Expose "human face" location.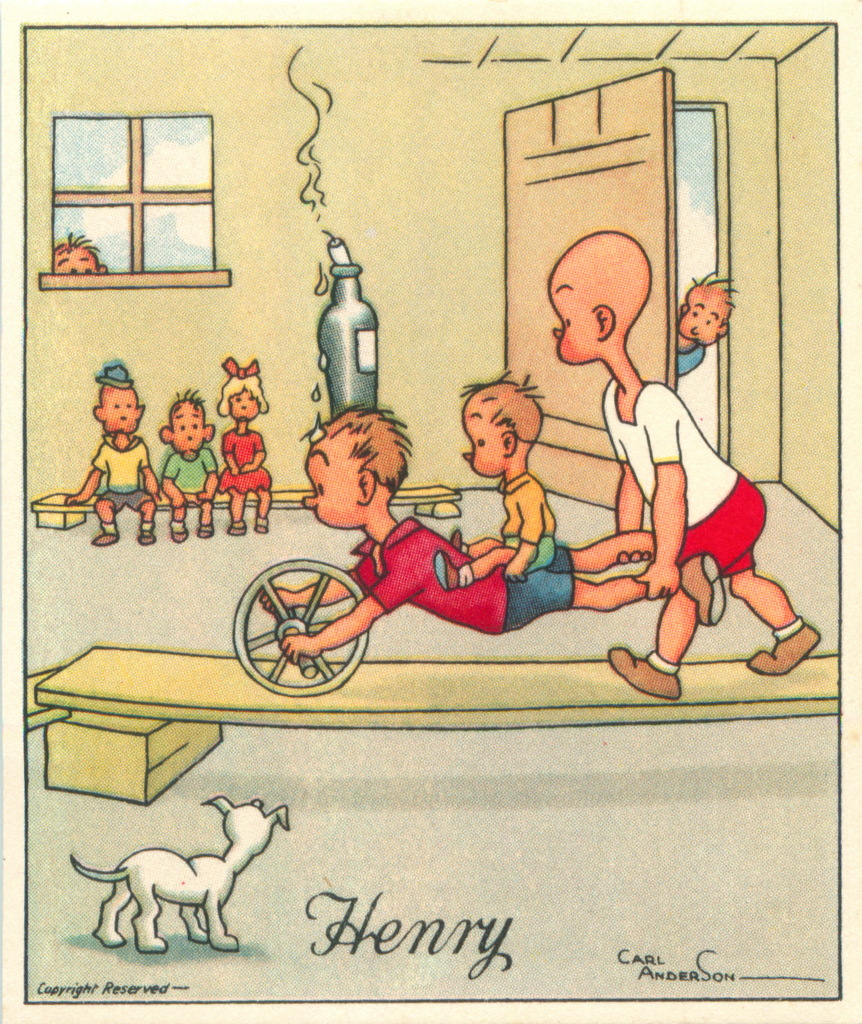
Exposed at select_region(56, 244, 100, 279).
